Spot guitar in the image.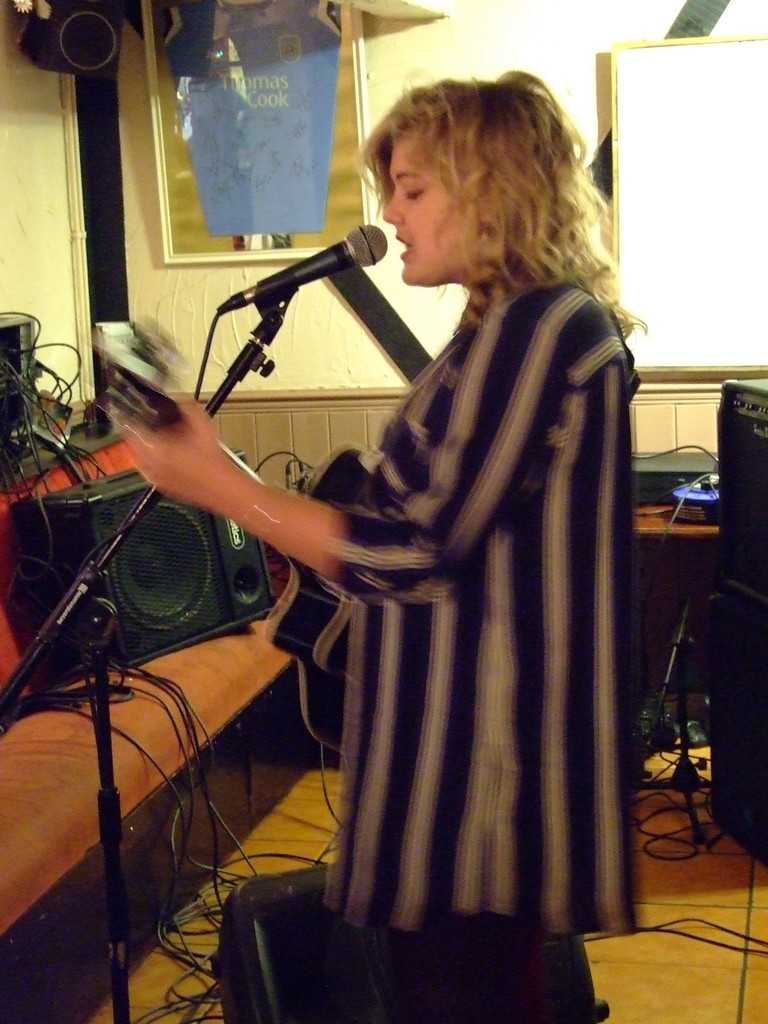
guitar found at detection(93, 316, 380, 753).
